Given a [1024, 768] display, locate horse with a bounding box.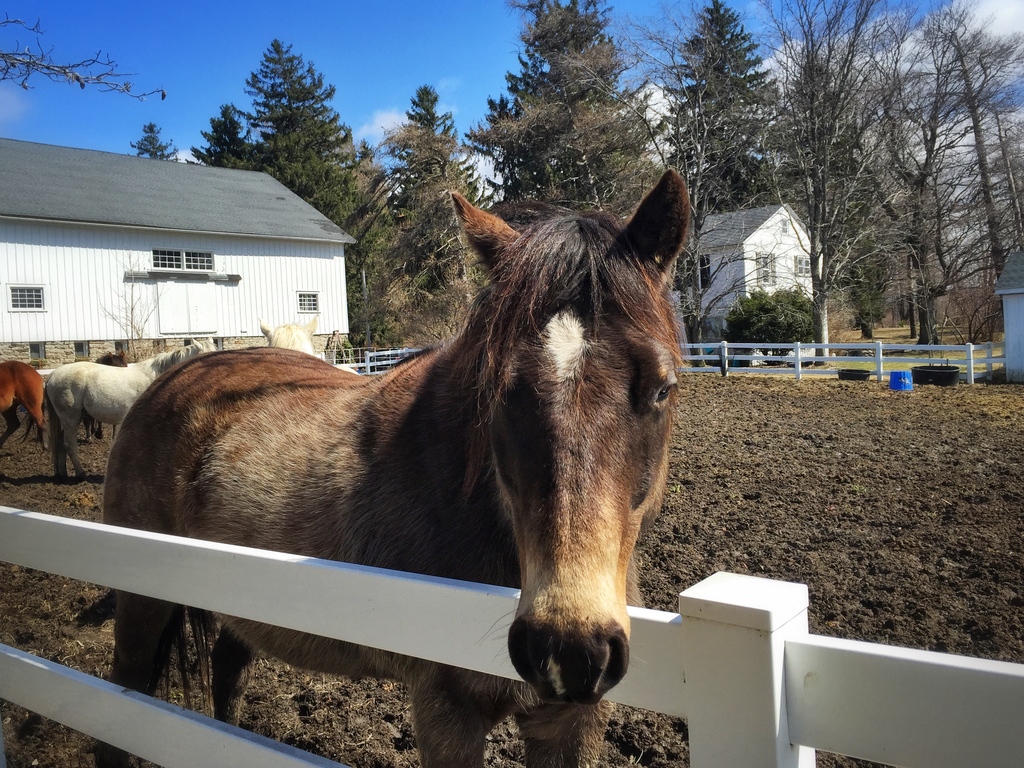
Located: Rect(0, 360, 44, 450).
